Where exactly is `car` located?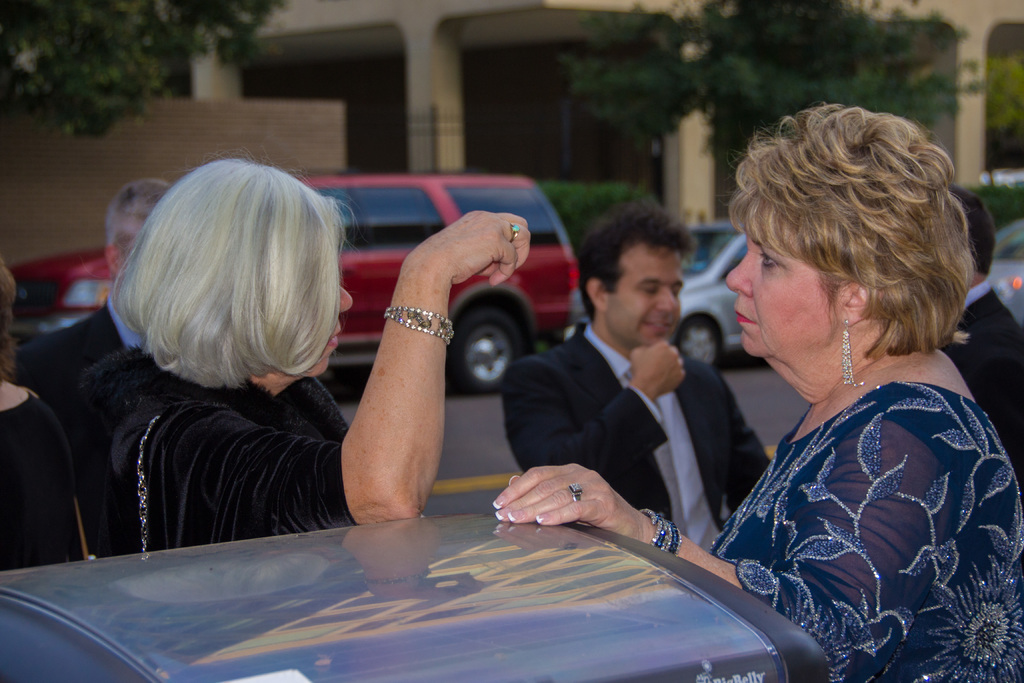
Its bounding box is box(961, 219, 1023, 327).
